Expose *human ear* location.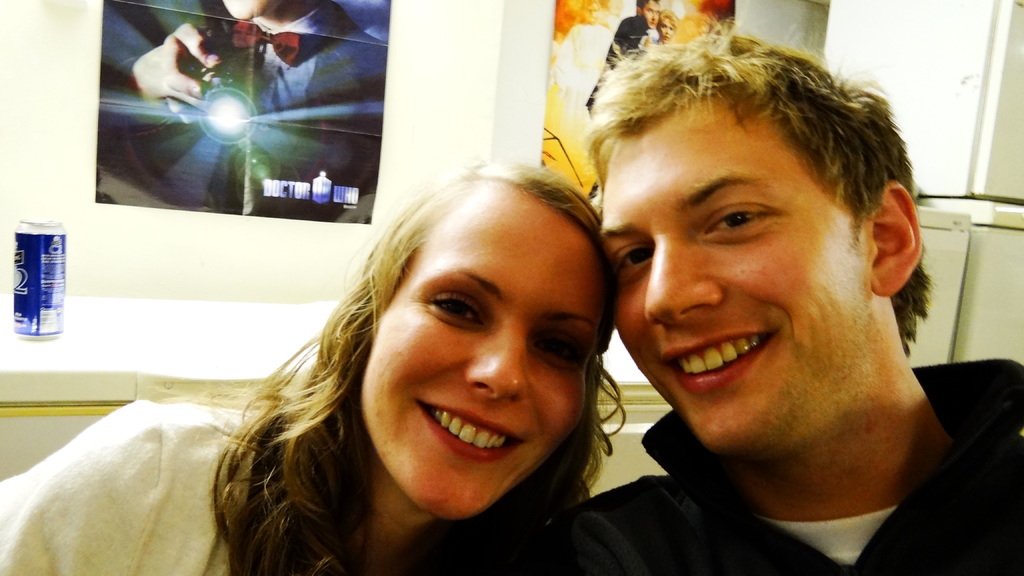
Exposed at bbox=(868, 183, 925, 296).
